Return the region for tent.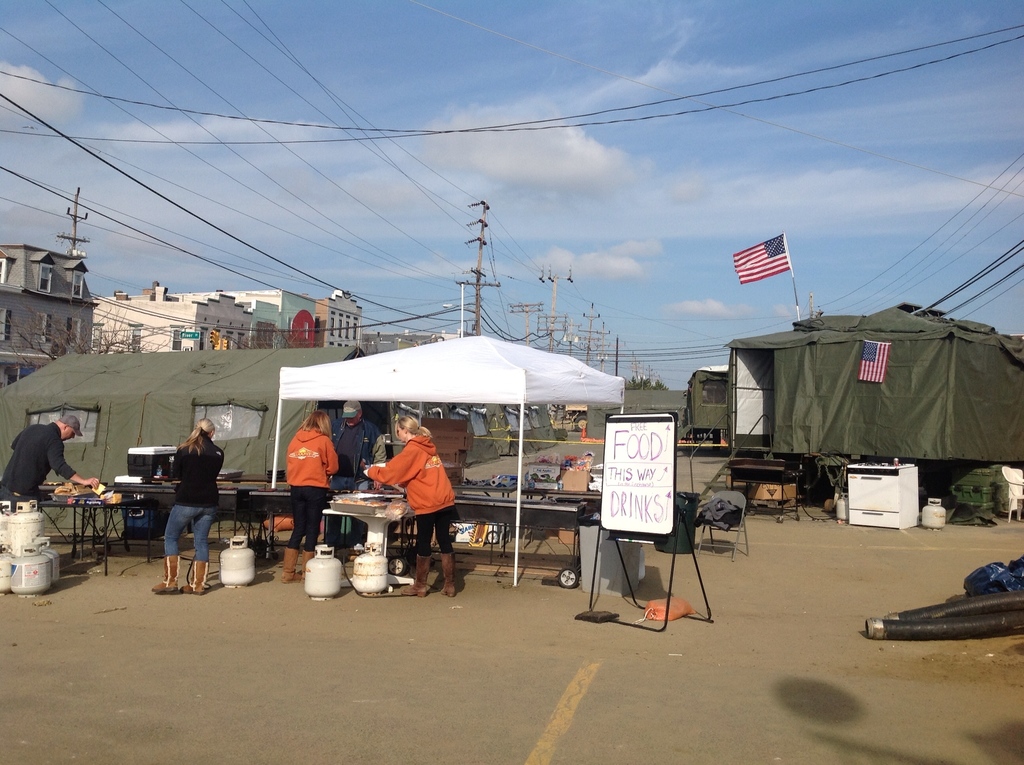
detection(680, 298, 1023, 503).
